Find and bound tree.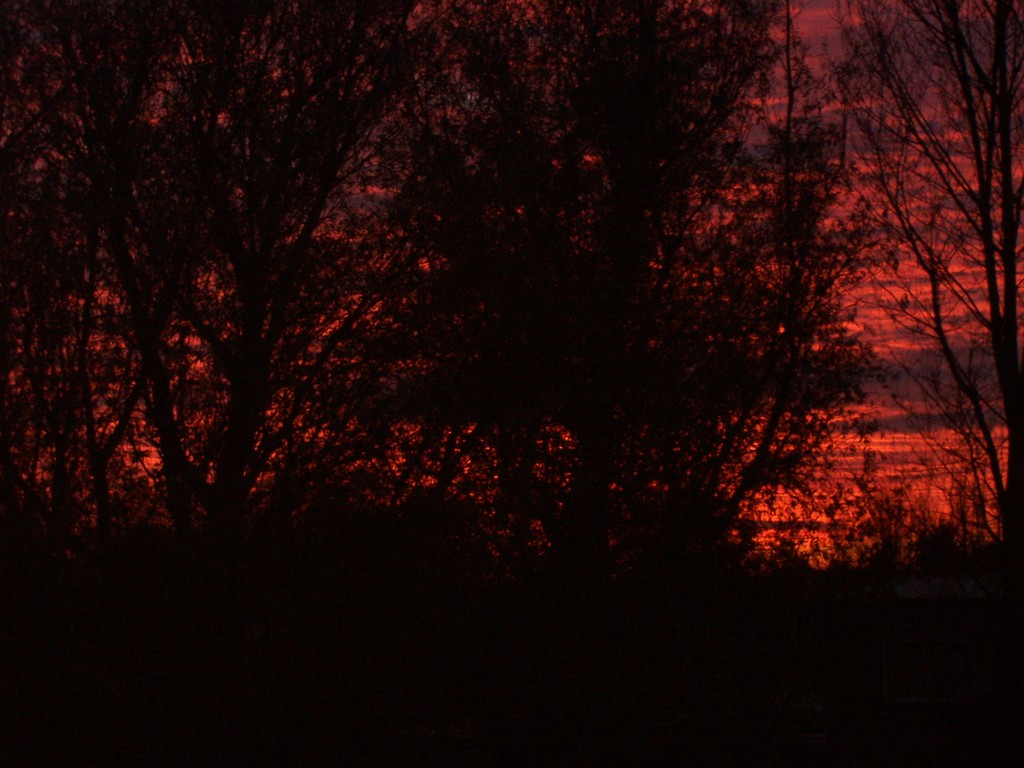
Bound: <region>329, 0, 868, 519</region>.
